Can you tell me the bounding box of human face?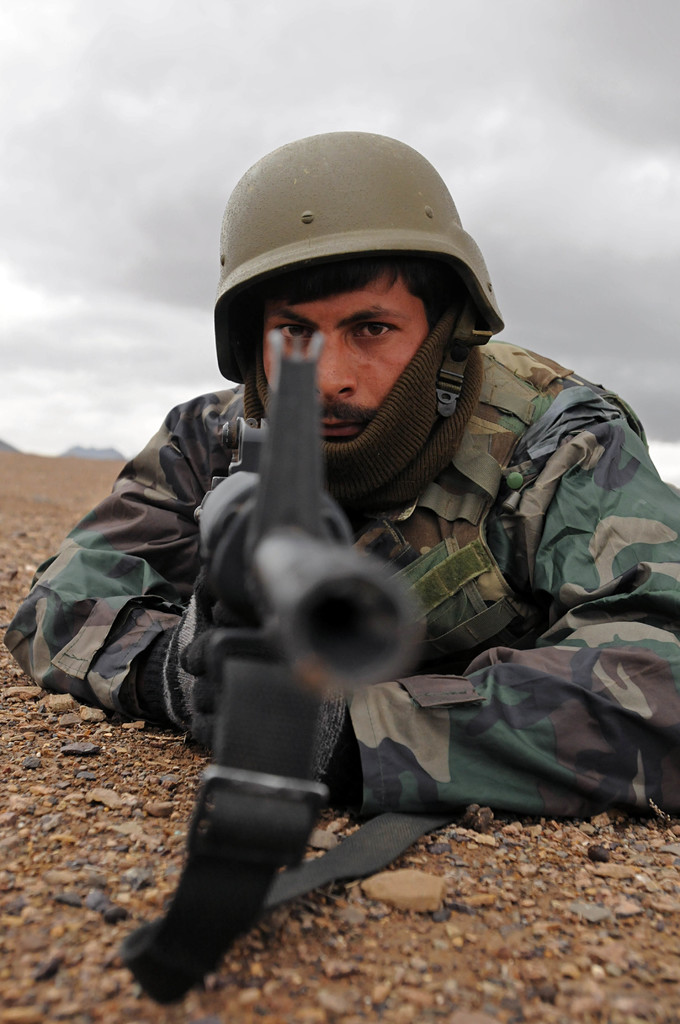
256, 256, 433, 445.
